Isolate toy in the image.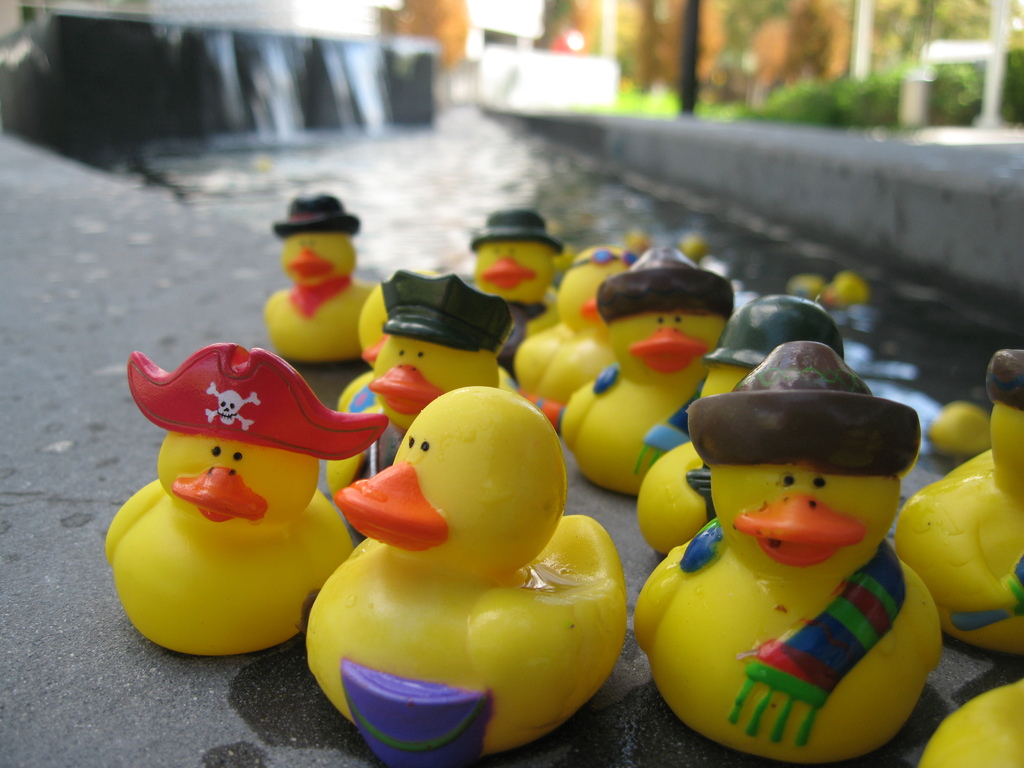
Isolated region: 916:678:1023:767.
